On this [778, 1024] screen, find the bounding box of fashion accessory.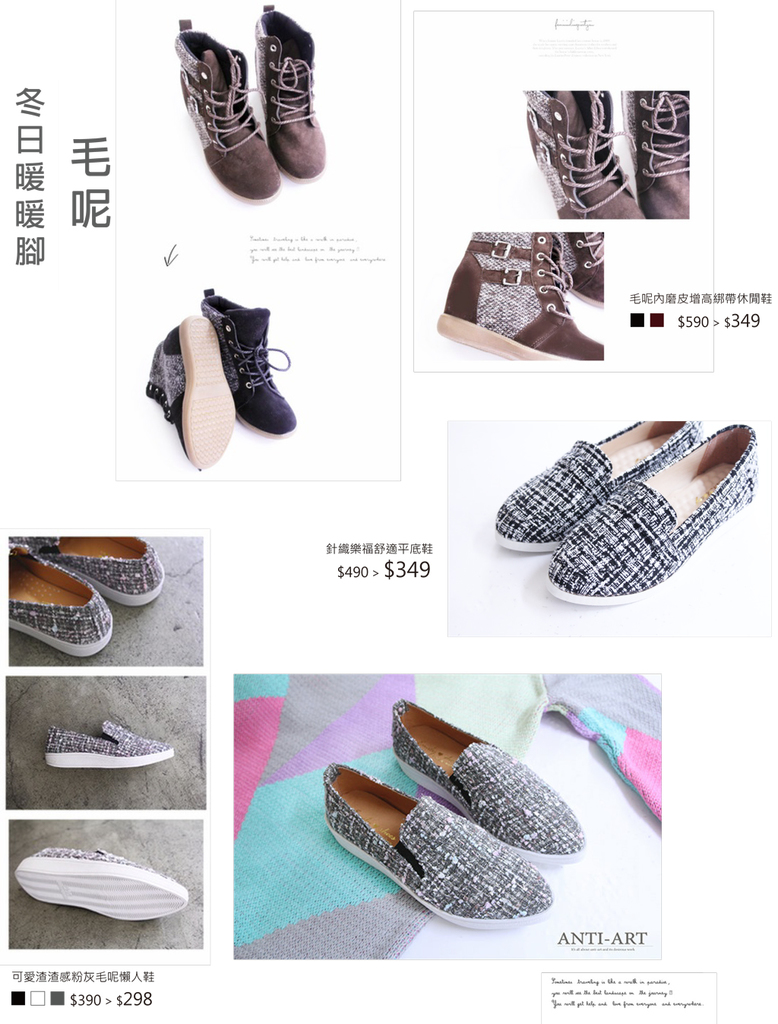
Bounding box: l=8, t=534, r=163, b=604.
